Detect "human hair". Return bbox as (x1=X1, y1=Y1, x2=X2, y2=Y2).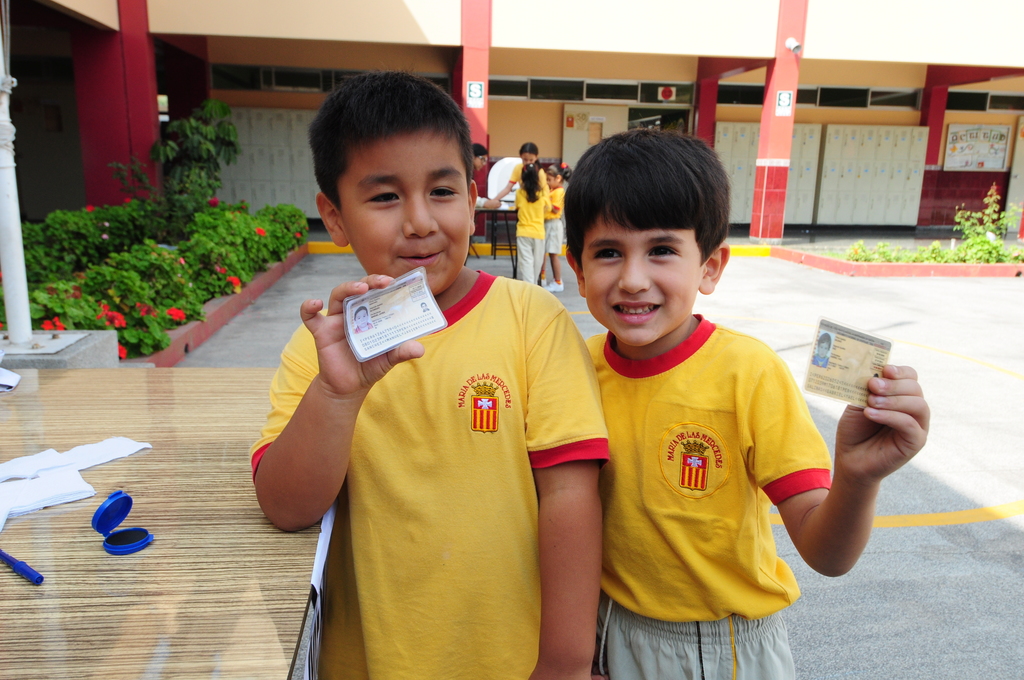
(x1=818, y1=332, x2=831, y2=352).
